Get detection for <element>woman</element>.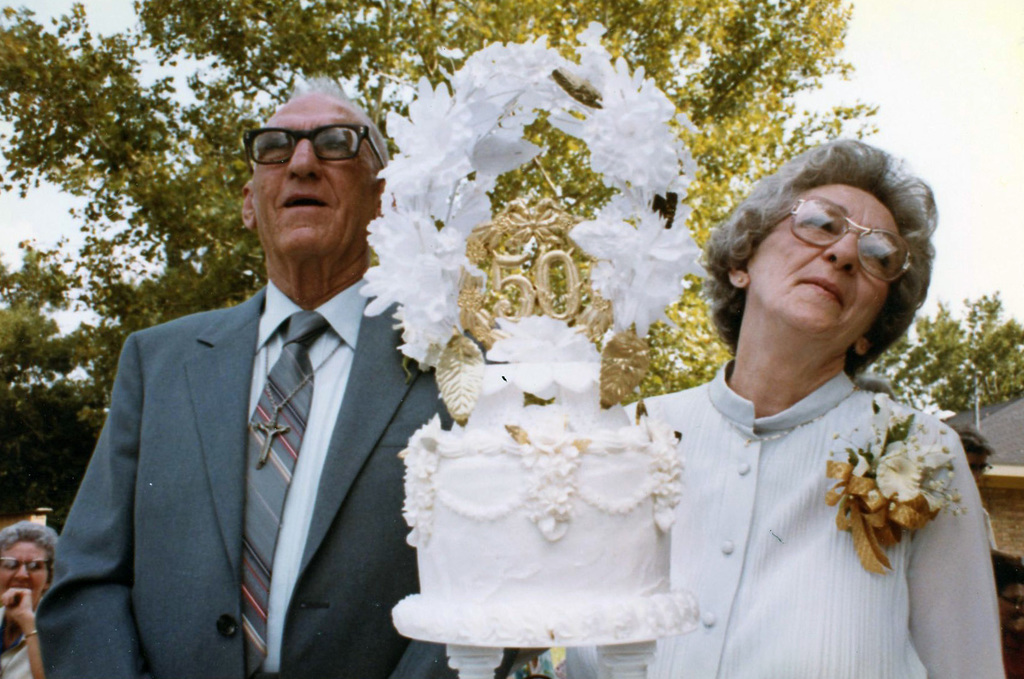
Detection: 586/144/966/678.
